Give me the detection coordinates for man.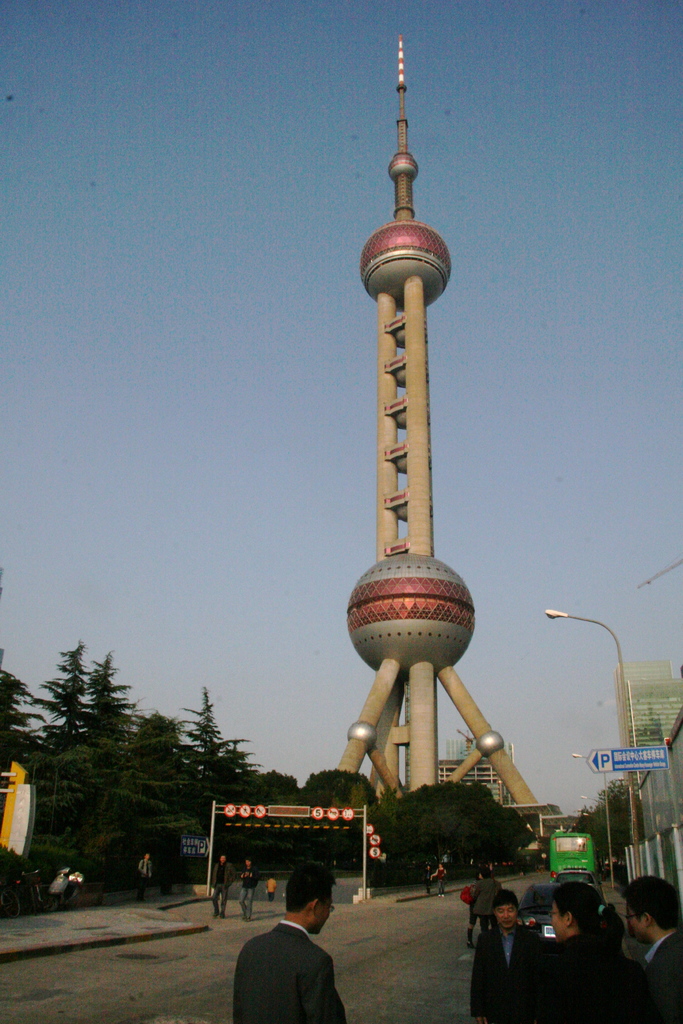
[left=477, top=889, right=541, bottom=1022].
